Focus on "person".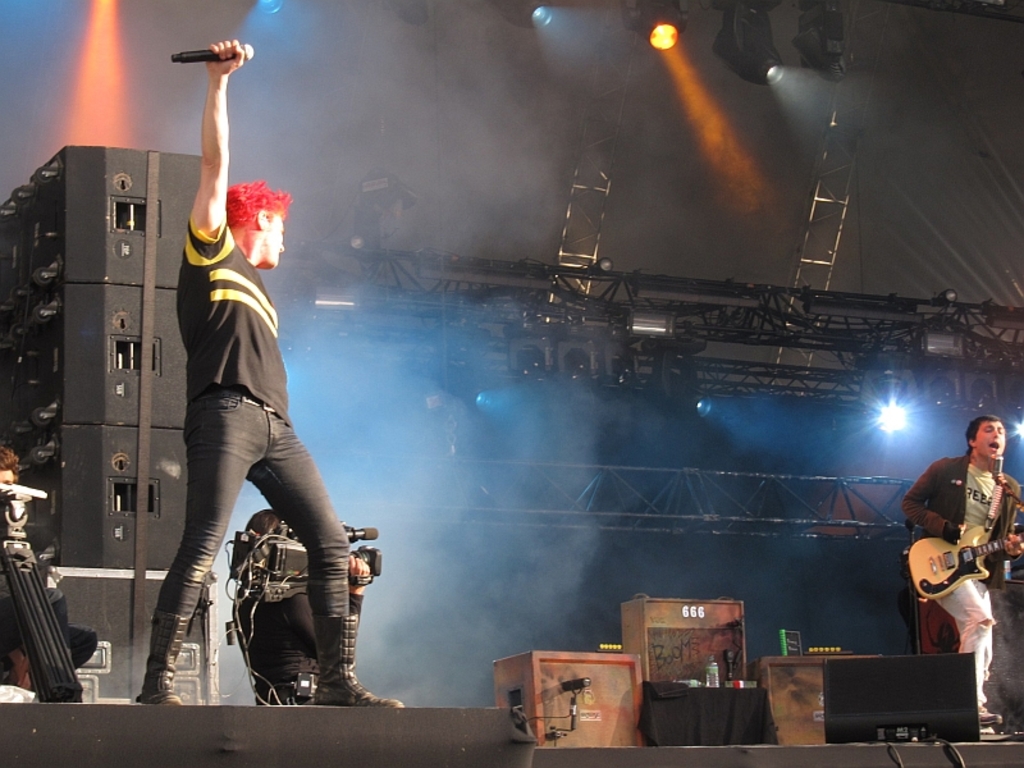
Focused at <box>0,449,99,686</box>.
